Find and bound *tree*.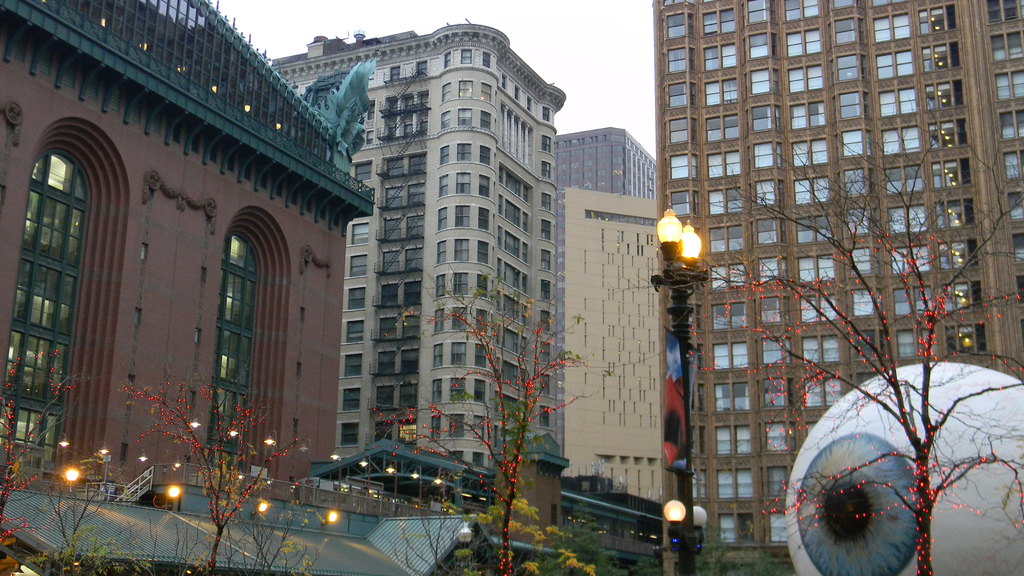
Bound: <region>125, 376, 302, 575</region>.
